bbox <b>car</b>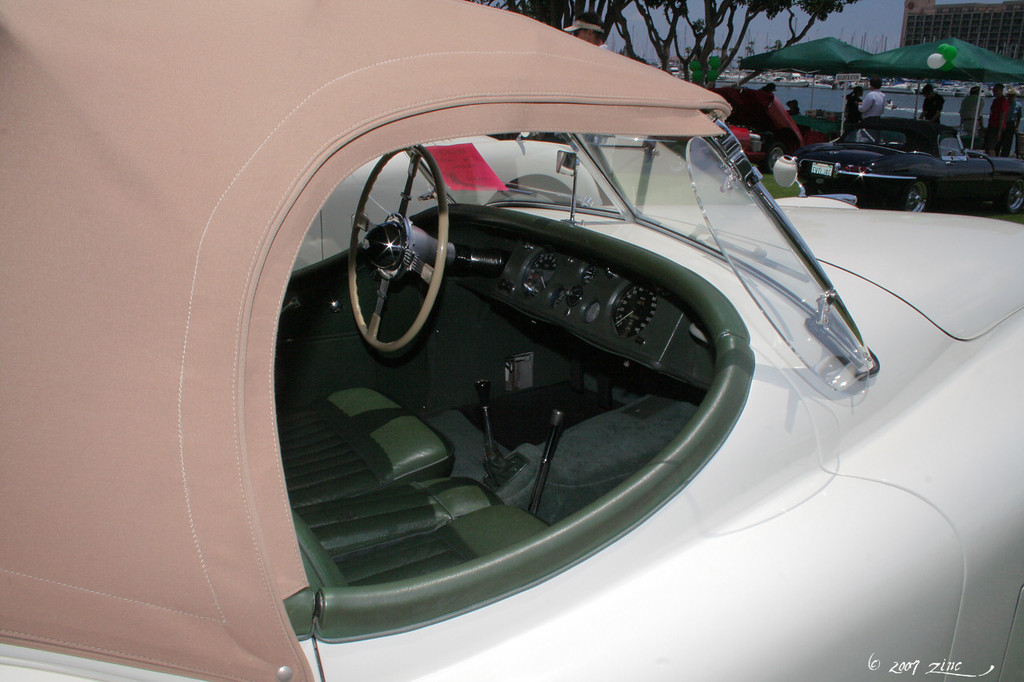
pyautogui.locateOnScreen(675, 86, 824, 171)
